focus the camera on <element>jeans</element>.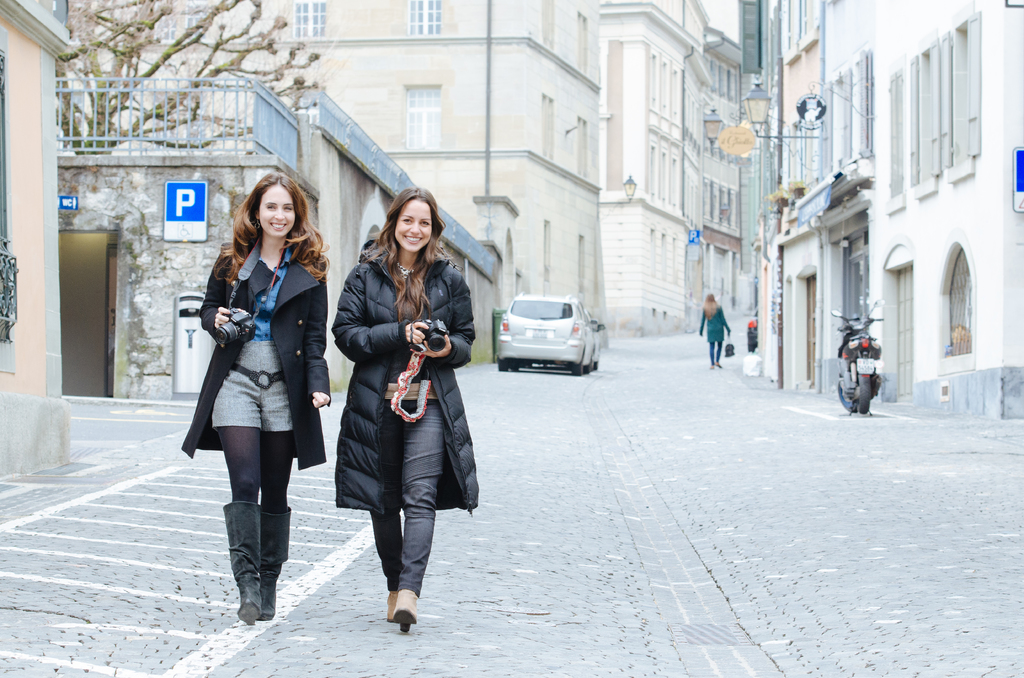
Focus region: BBox(374, 402, 444, 597).
